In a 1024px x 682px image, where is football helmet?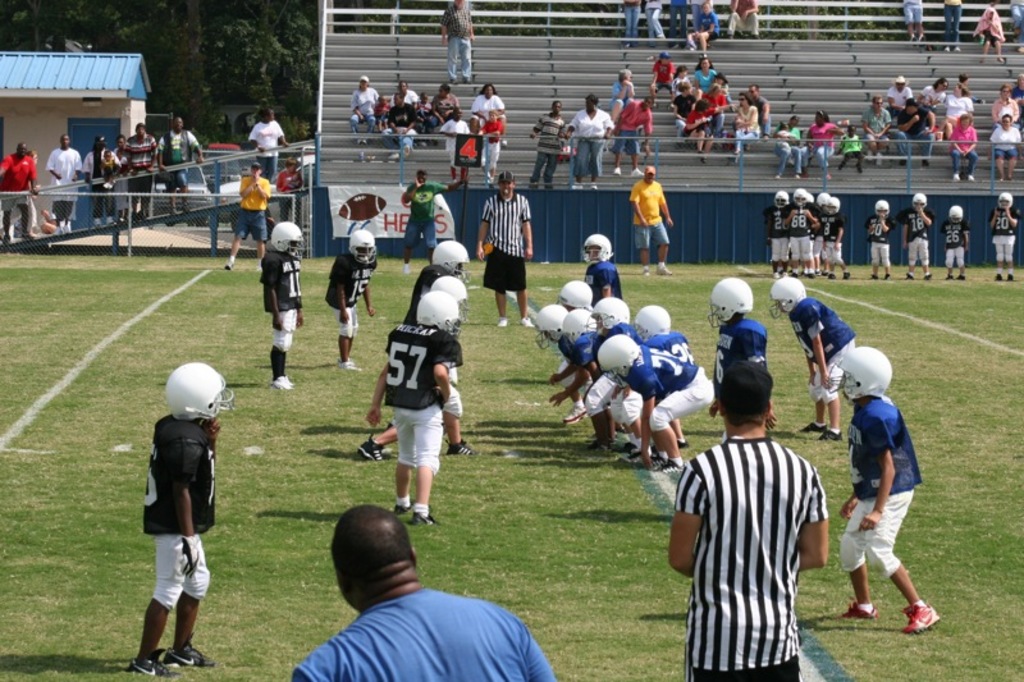
582/233/607/264.
